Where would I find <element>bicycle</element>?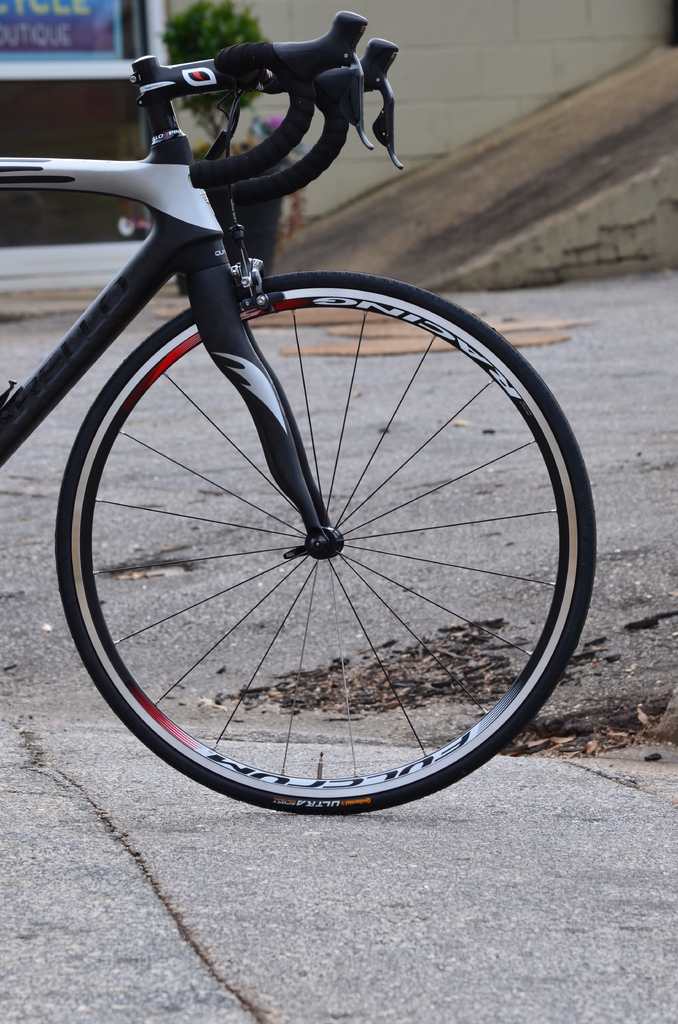
At bbox=(0, 0, 650, 860).
